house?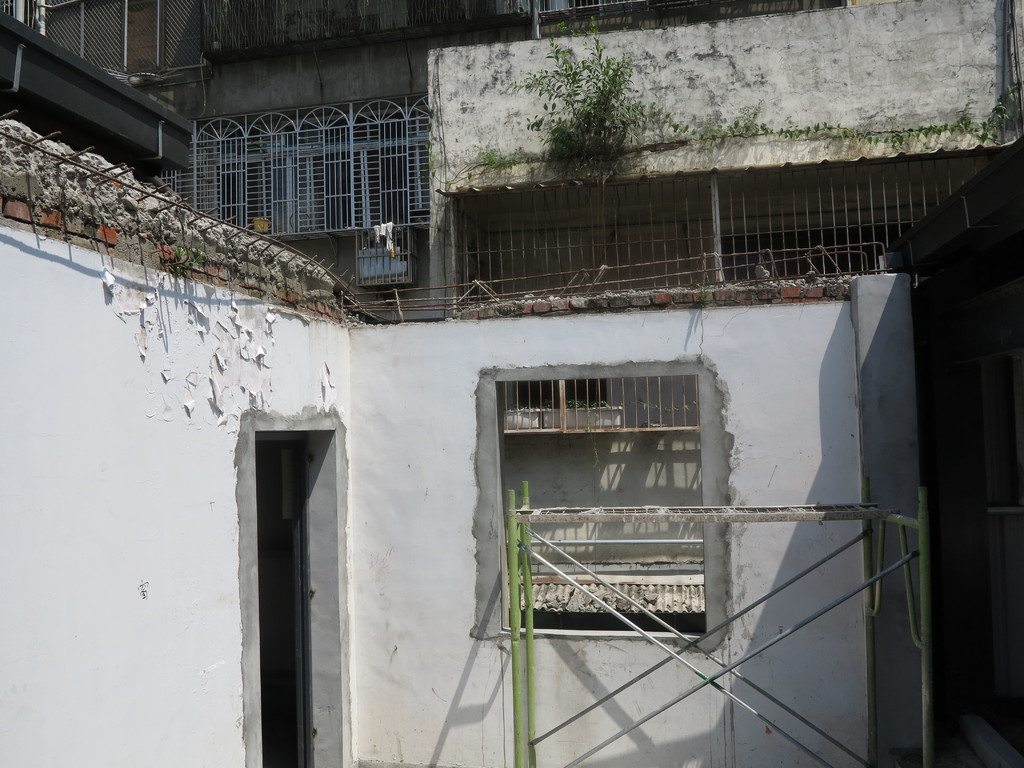
0, 0, 1023, 767
